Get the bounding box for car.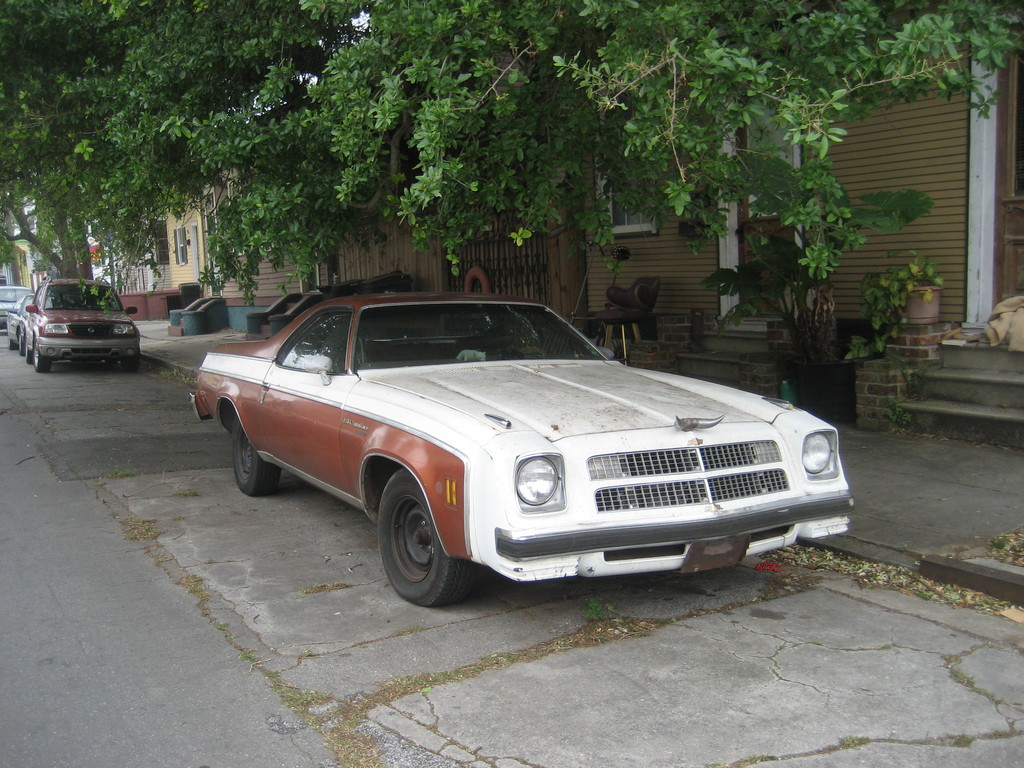
[left=189, top=287, right=861, bottom=613].
